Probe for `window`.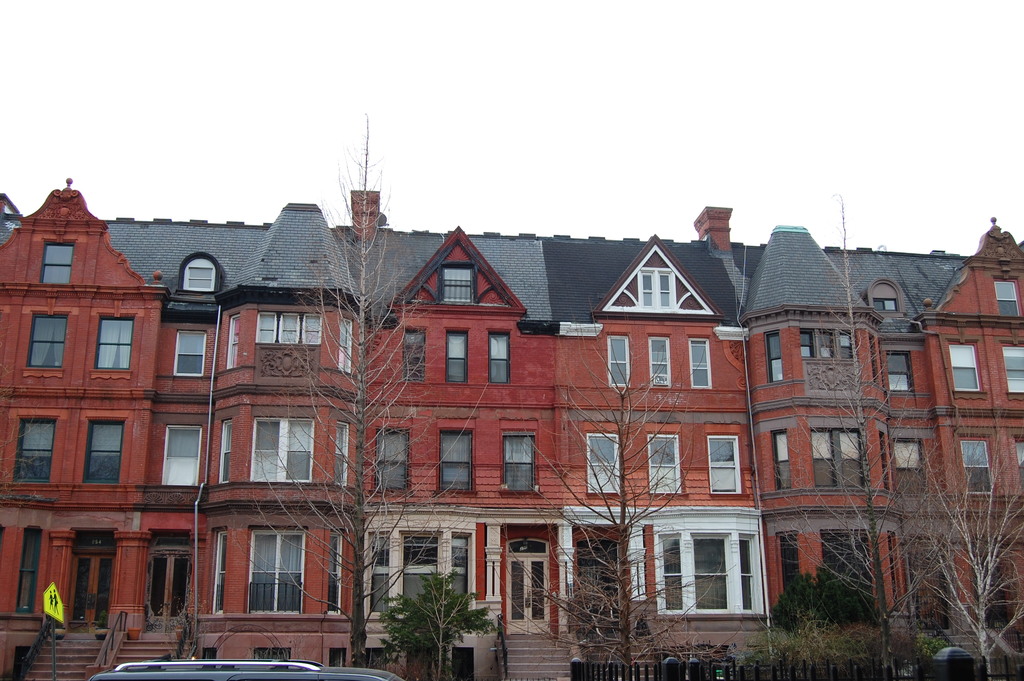
Probe result: pyautogui.locateOnScreen(160, 427, 200, 484).
